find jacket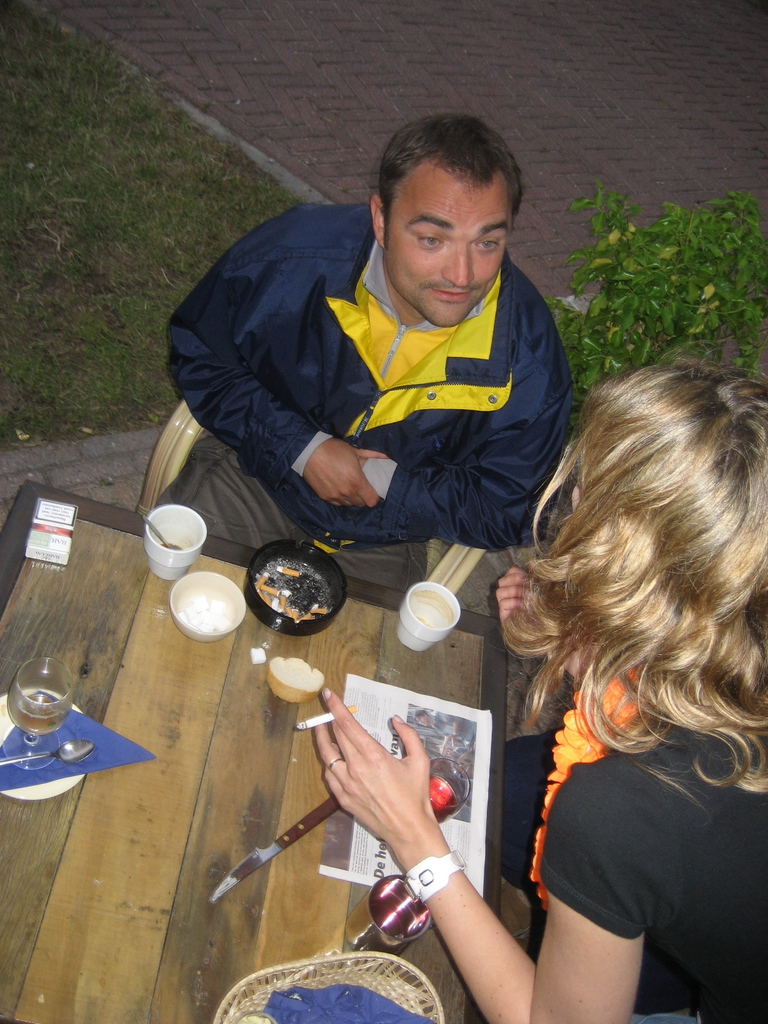
[150,180,614,557]
